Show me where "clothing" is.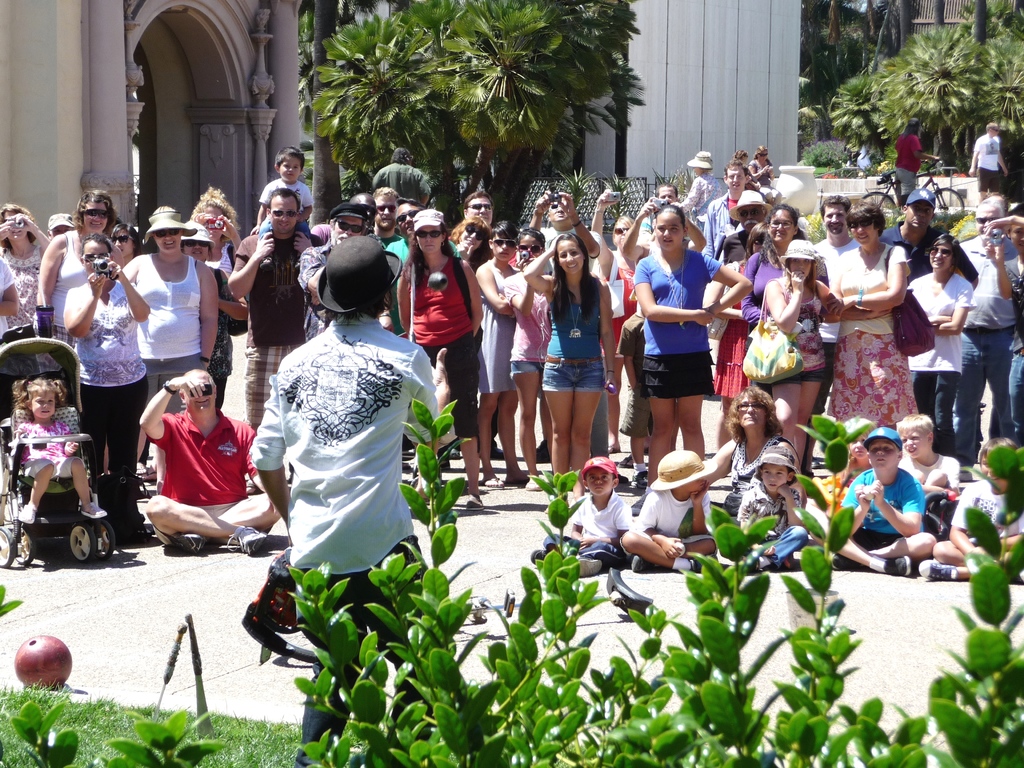
"clothing" is at left=908, top=259, right=969, bottom=429.
